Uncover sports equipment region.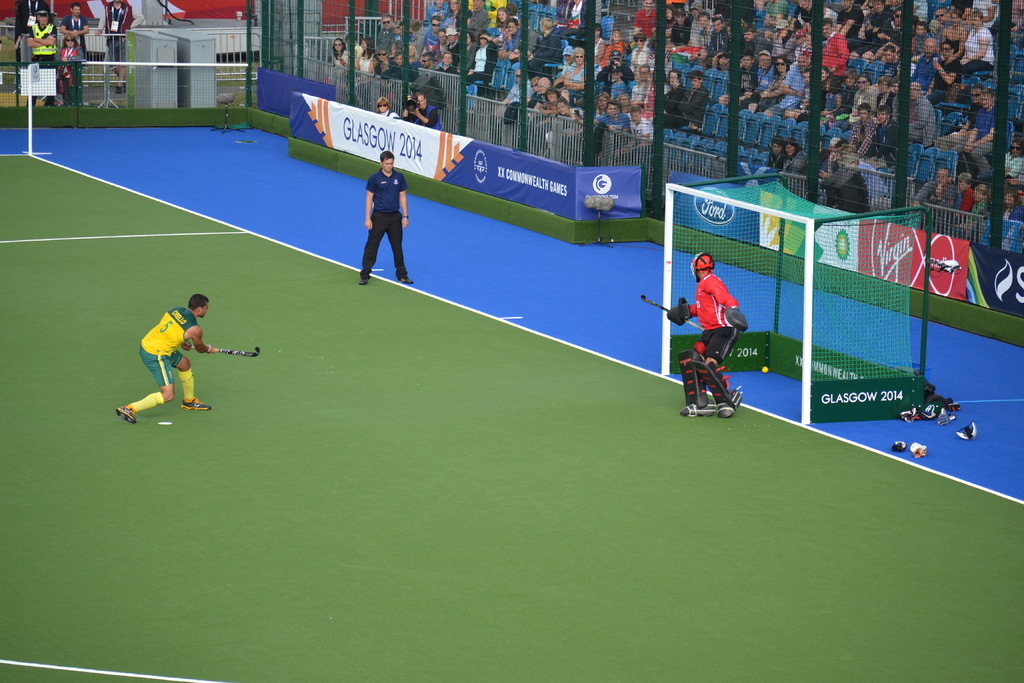
Uncovered: x1=725, y1=306, x2=750, y2=331.
